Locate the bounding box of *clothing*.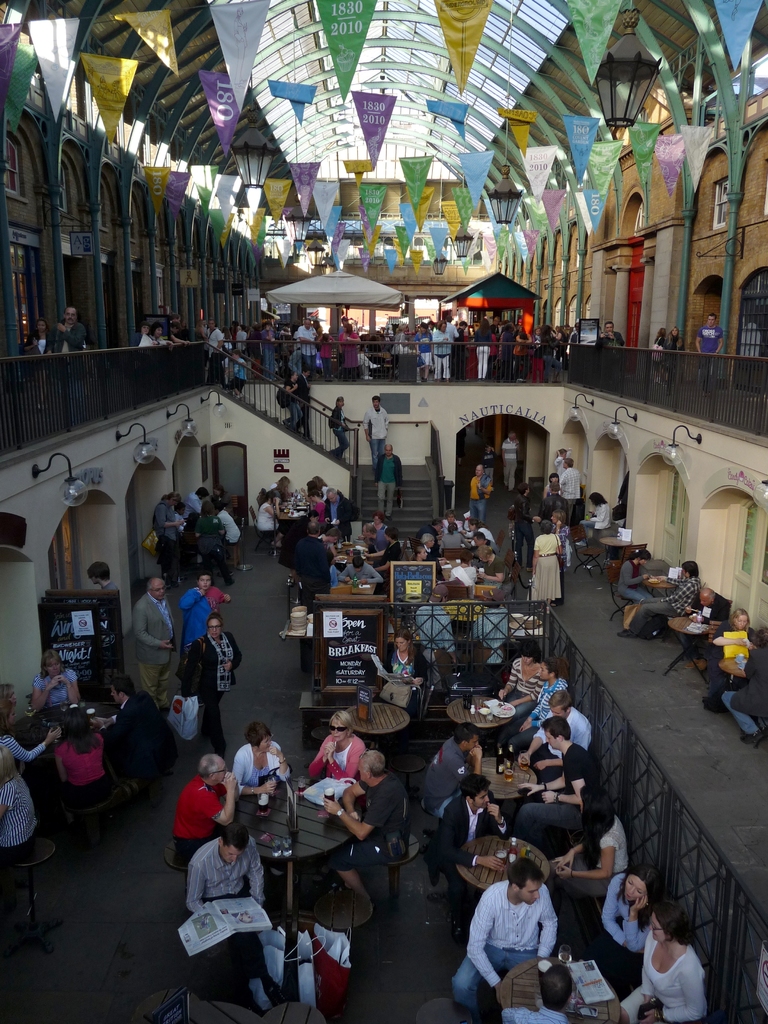
Bounding box: BBox(284, 381, 305, 430).
